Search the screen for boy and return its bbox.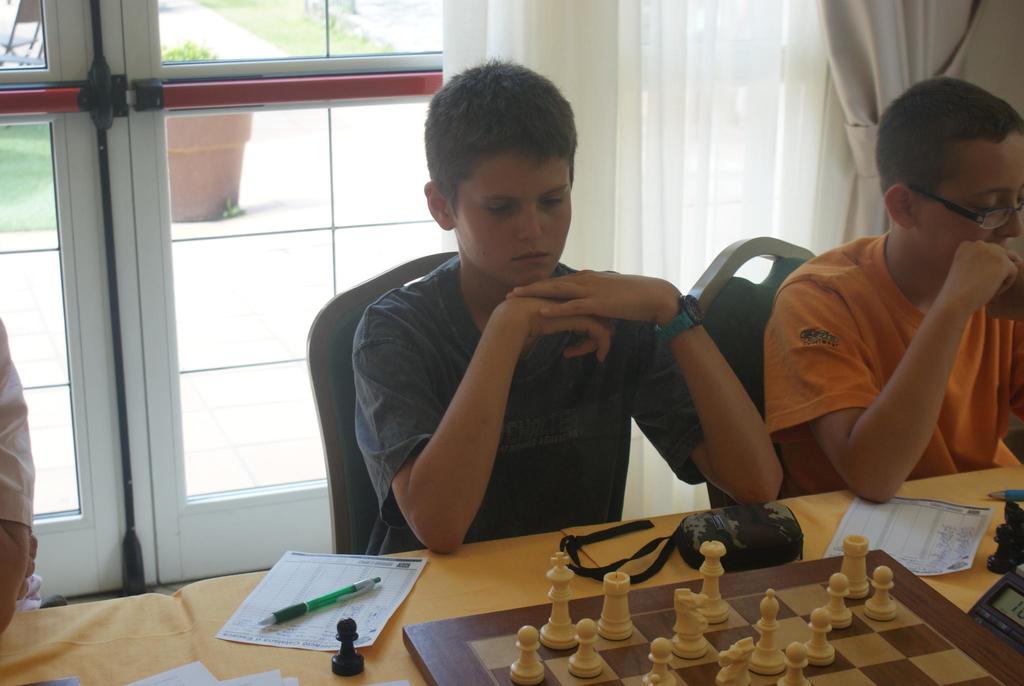
Found: box=[340, 60, 641, 557].
